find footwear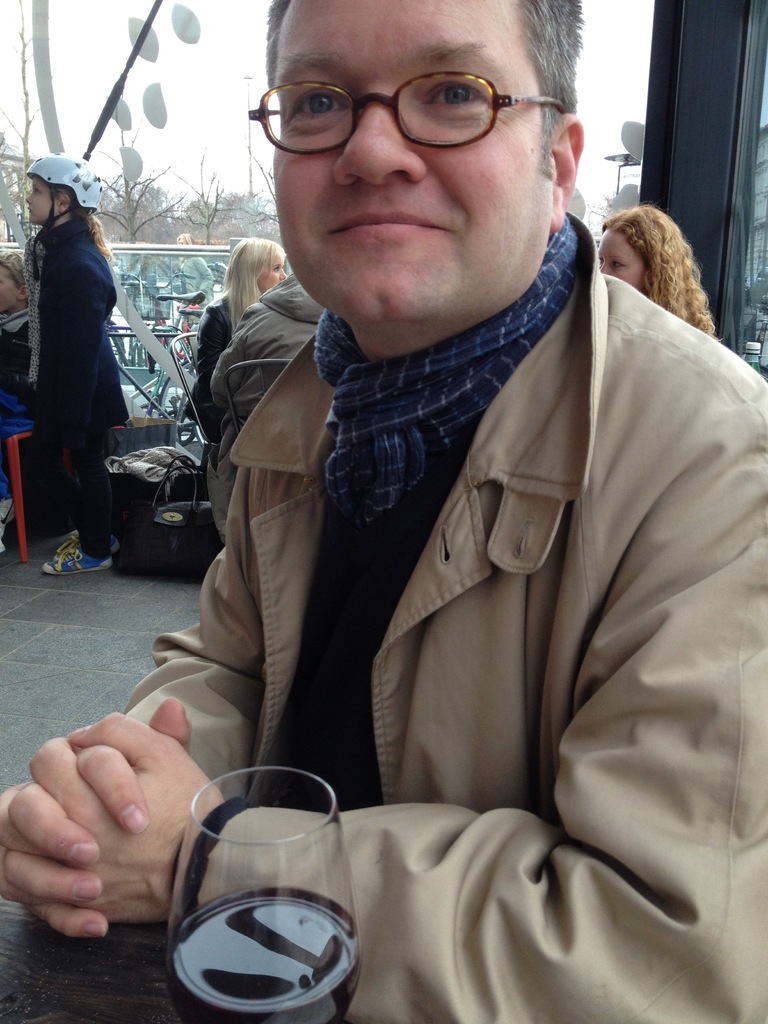
rect(46, 550, 111, 575)
